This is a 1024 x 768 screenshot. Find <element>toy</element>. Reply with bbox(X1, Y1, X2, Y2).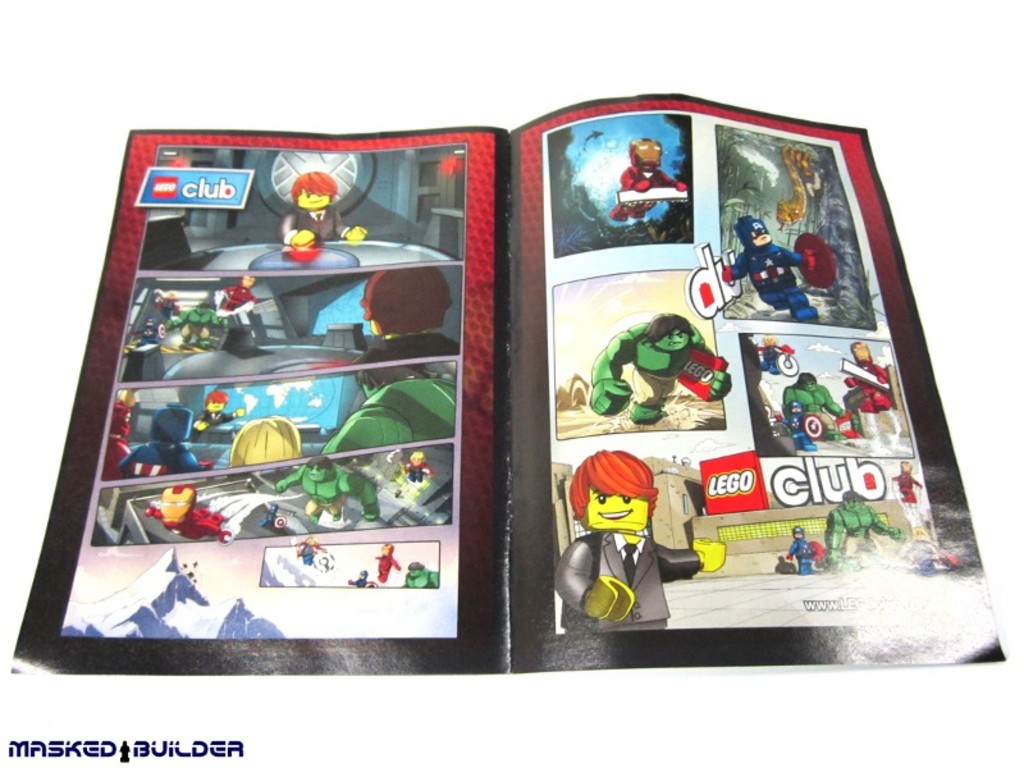
bbox(166, 302, 227, 347).
